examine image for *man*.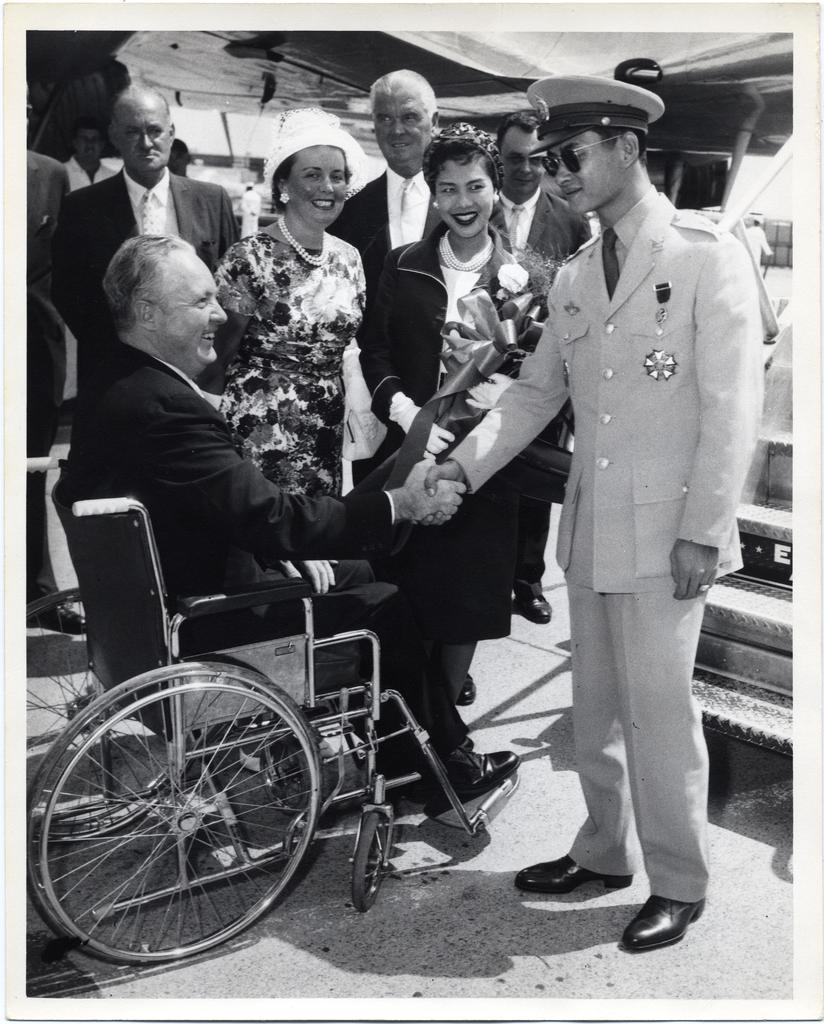
Examination result: {"left": 483, "top": 63, "right": 768, "bottom": 930}.
